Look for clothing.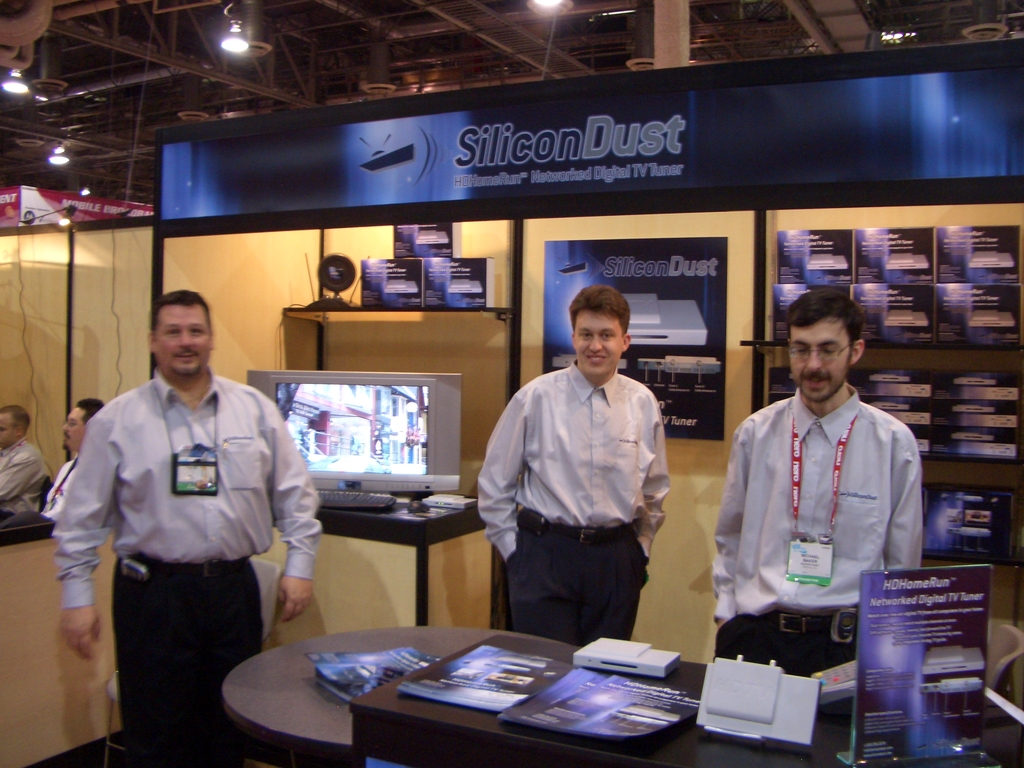
Found: pyautogui.locateOnScreen(485, 525, 657, 652).
